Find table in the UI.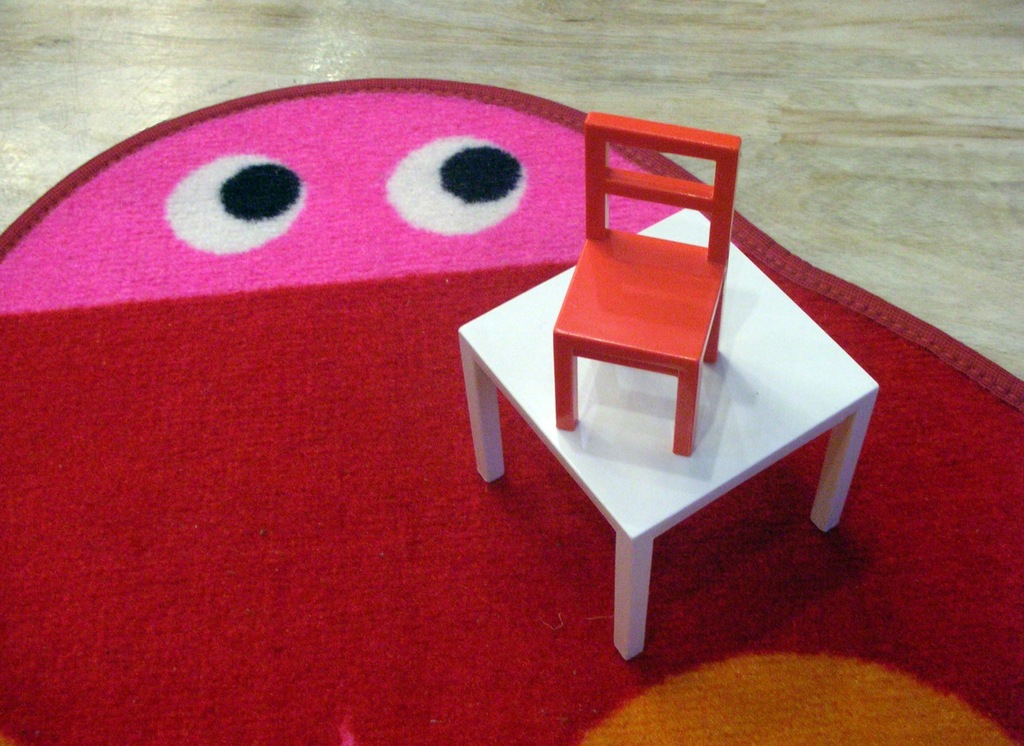
UI element at bbox=(405, 188, 879, 647).
